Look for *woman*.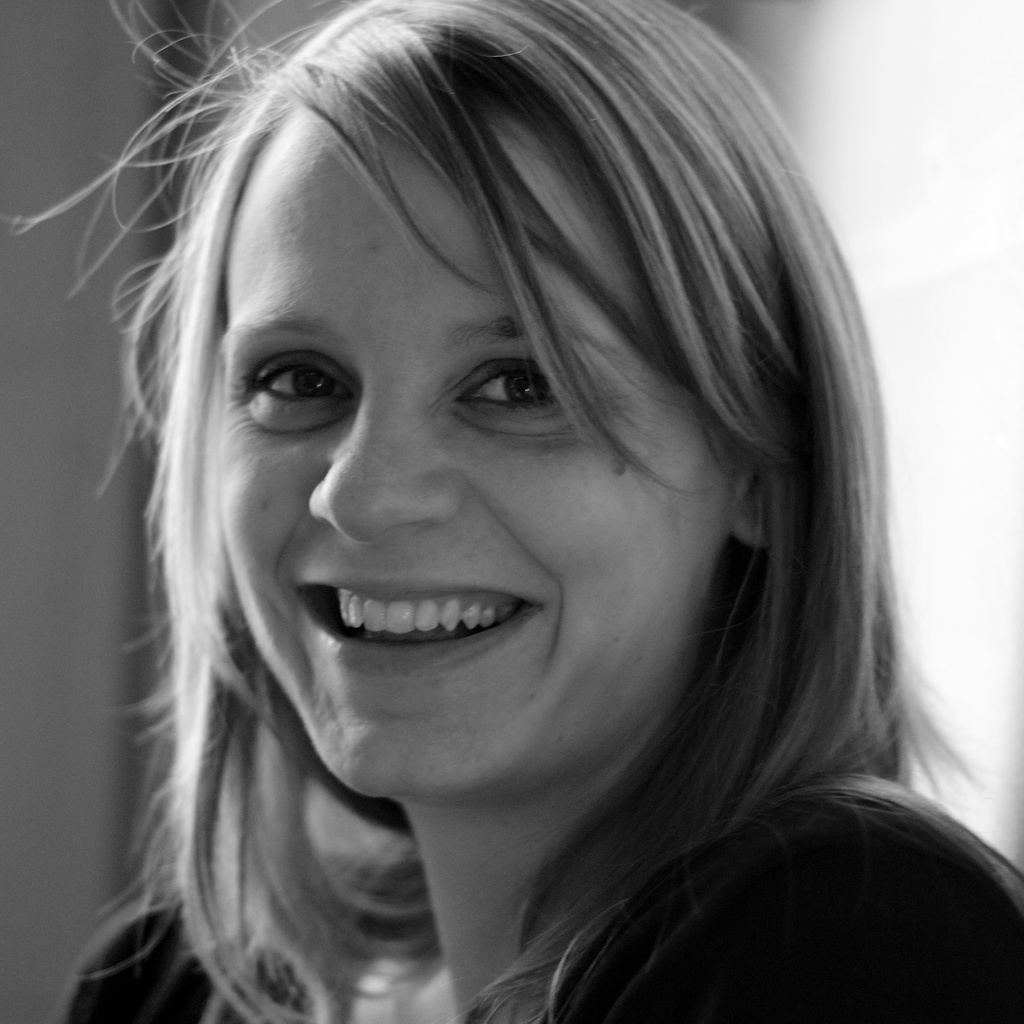
Found: x1=0 y1=0 x2=1023 y2=1023.
